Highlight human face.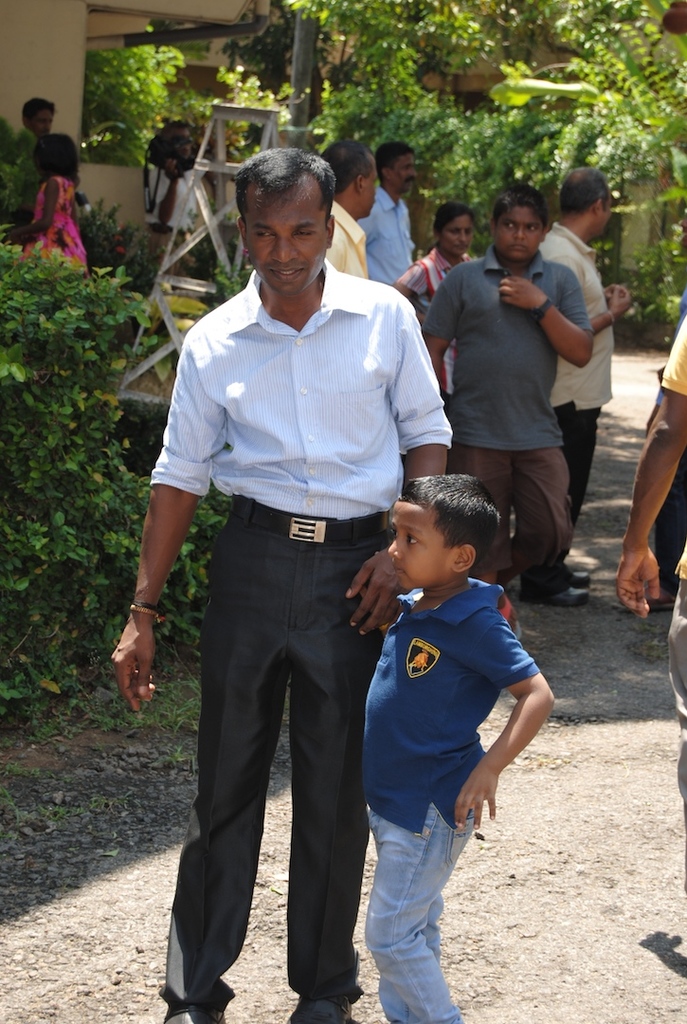
Highlighted region: box(399, 153, 415, 193).
